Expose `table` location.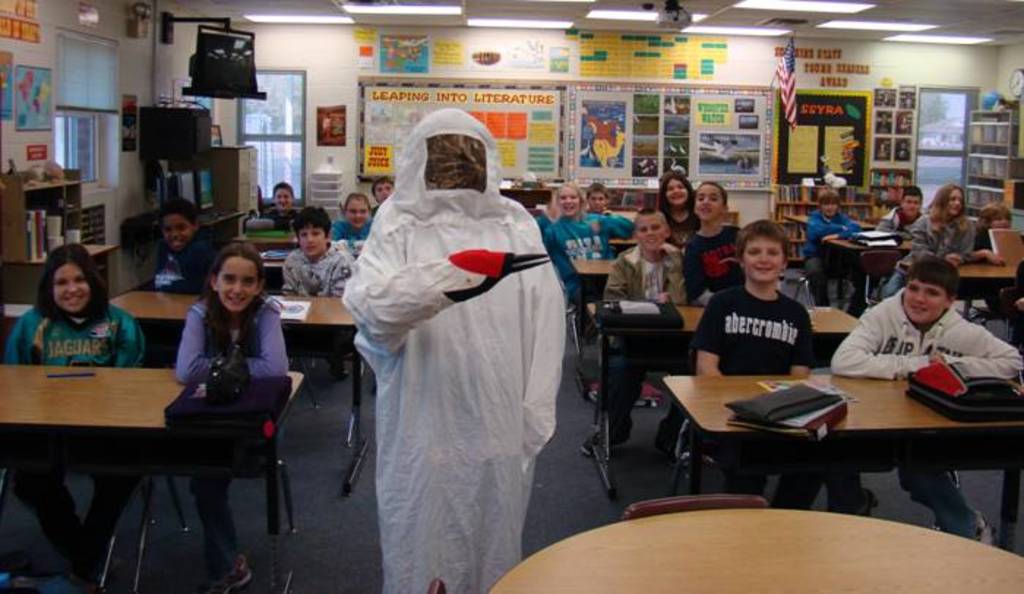
Exposed at l=611, t=236, r=645, b=252.
